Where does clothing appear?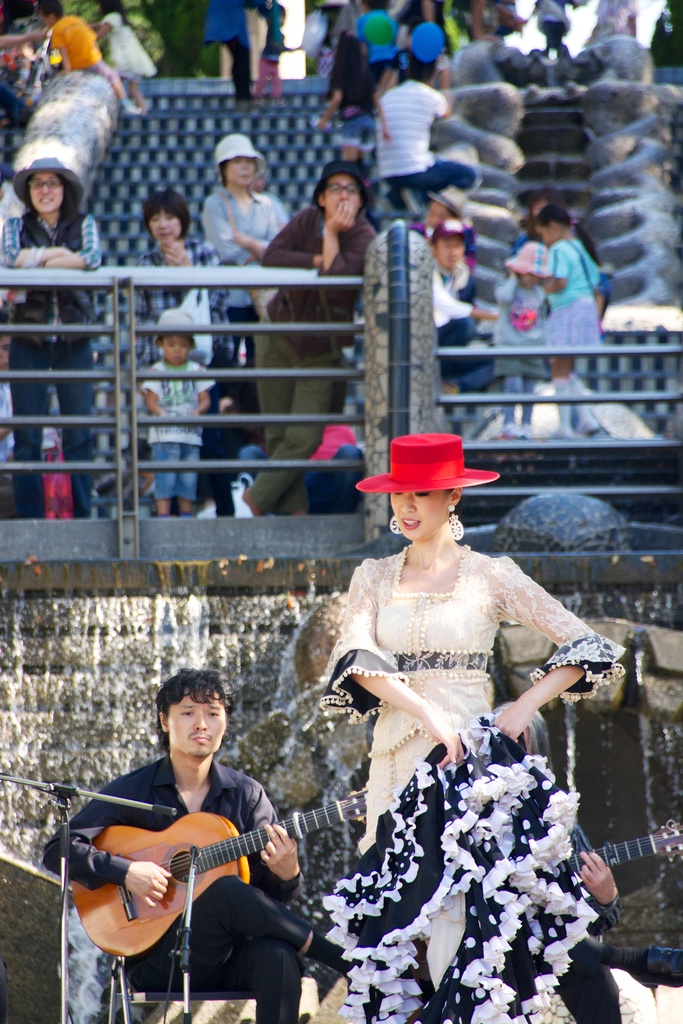
Appears at x1=46 y1=4 x2=116 y2=89.
